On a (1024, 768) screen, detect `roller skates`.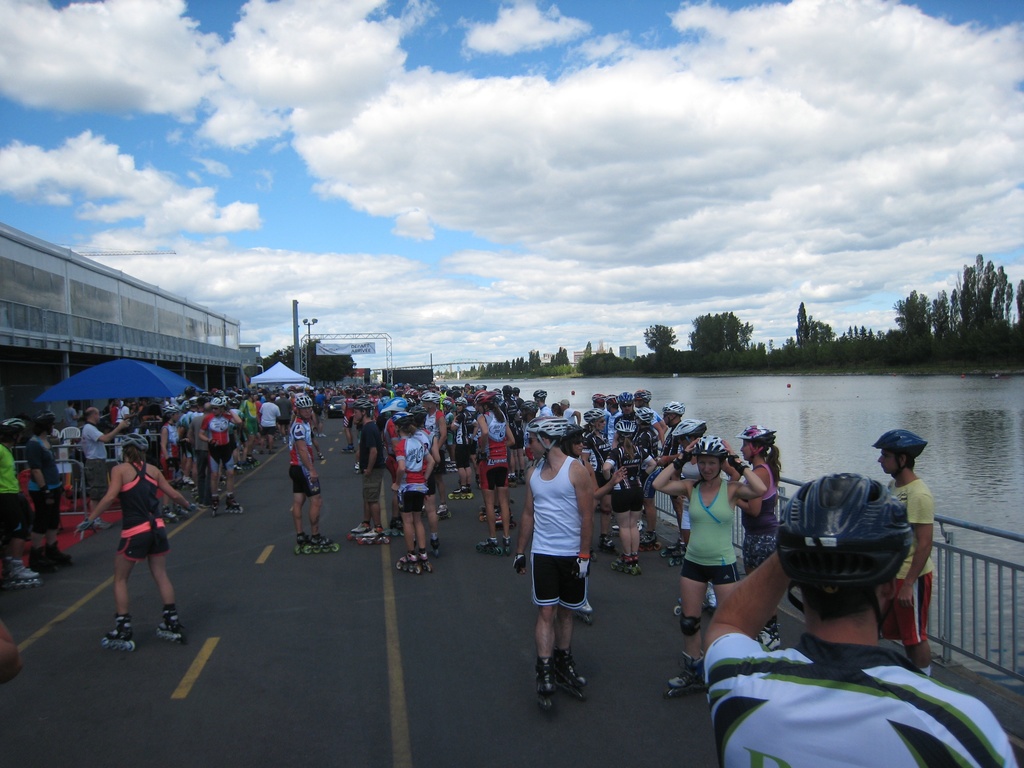
(293,530,309,554).
